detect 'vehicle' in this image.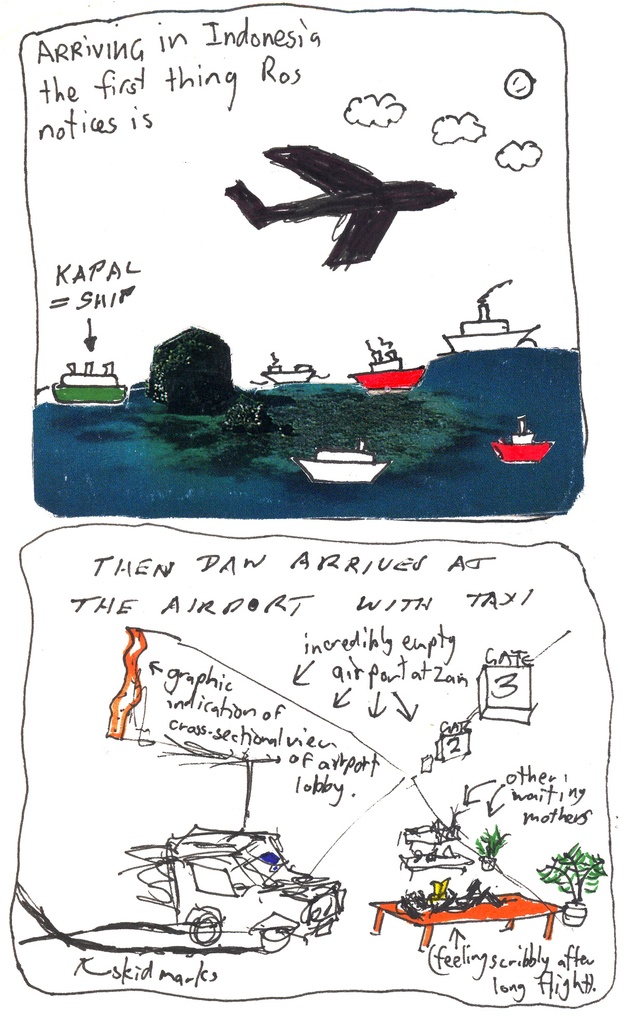
Detection: BBox(228, 147, 454, 268).
